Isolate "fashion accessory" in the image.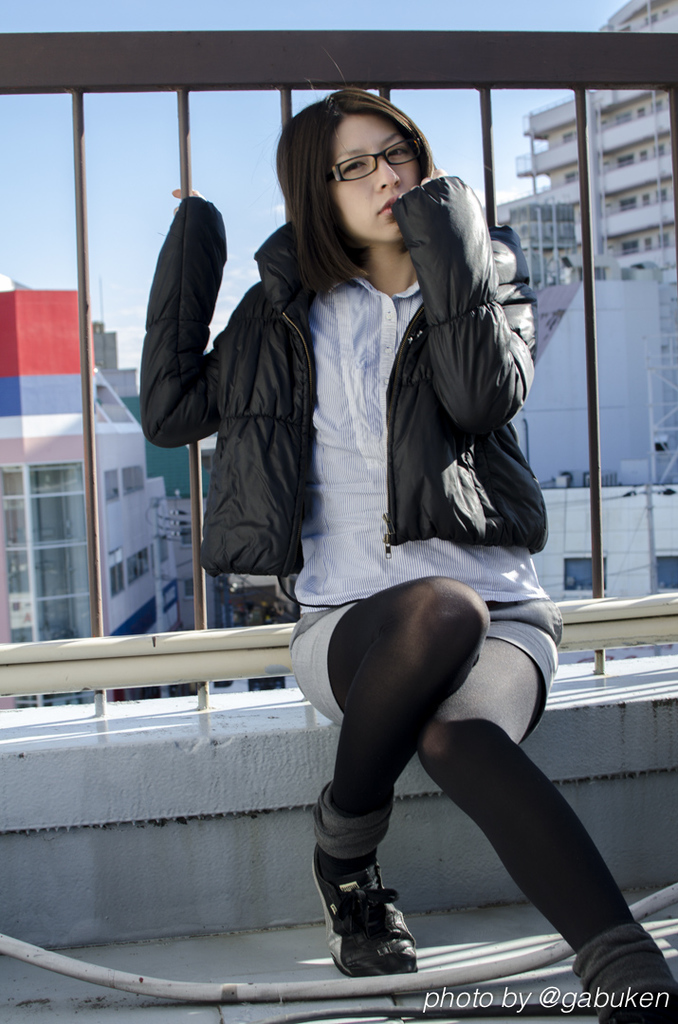
Isolated region: pyautogui.locateOnScreen(331, 143, 414, 184).
